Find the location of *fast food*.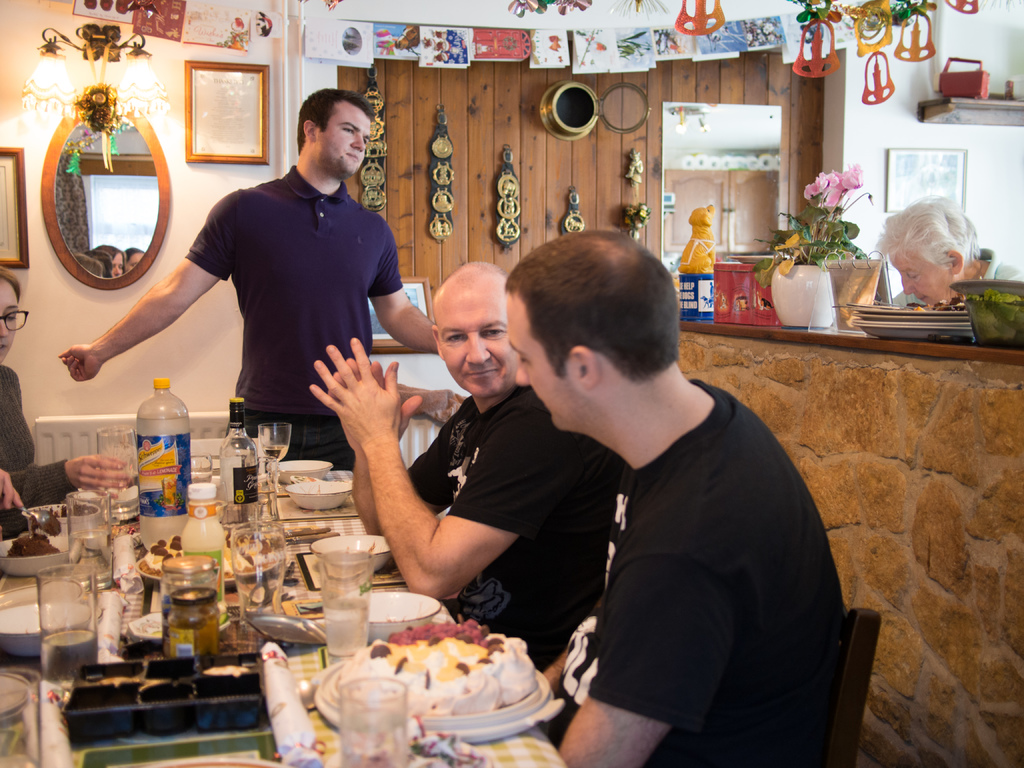
Location: (14,529,56,556).
